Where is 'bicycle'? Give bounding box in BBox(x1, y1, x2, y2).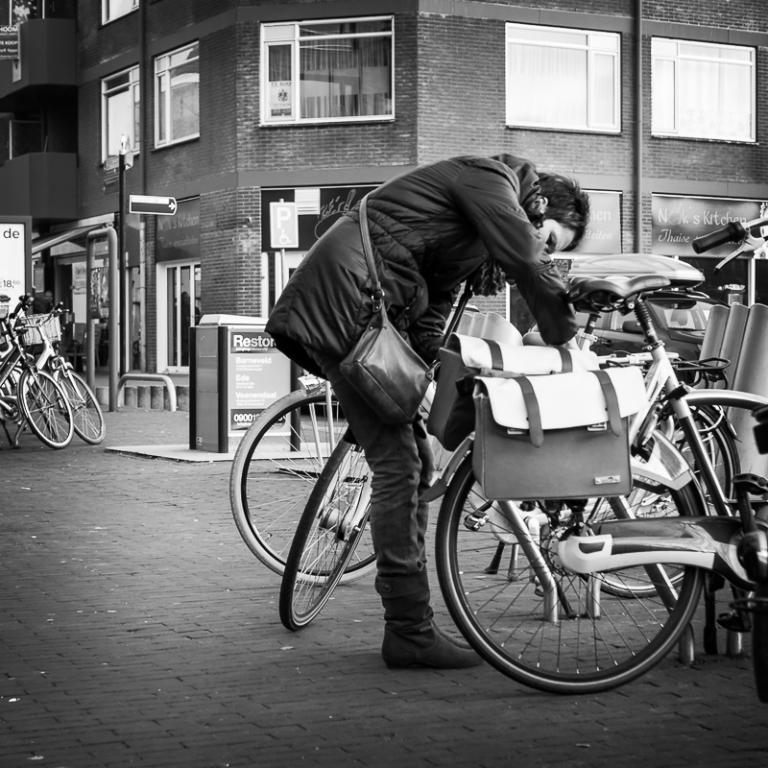
BBox(0, 309, 114, 430).
